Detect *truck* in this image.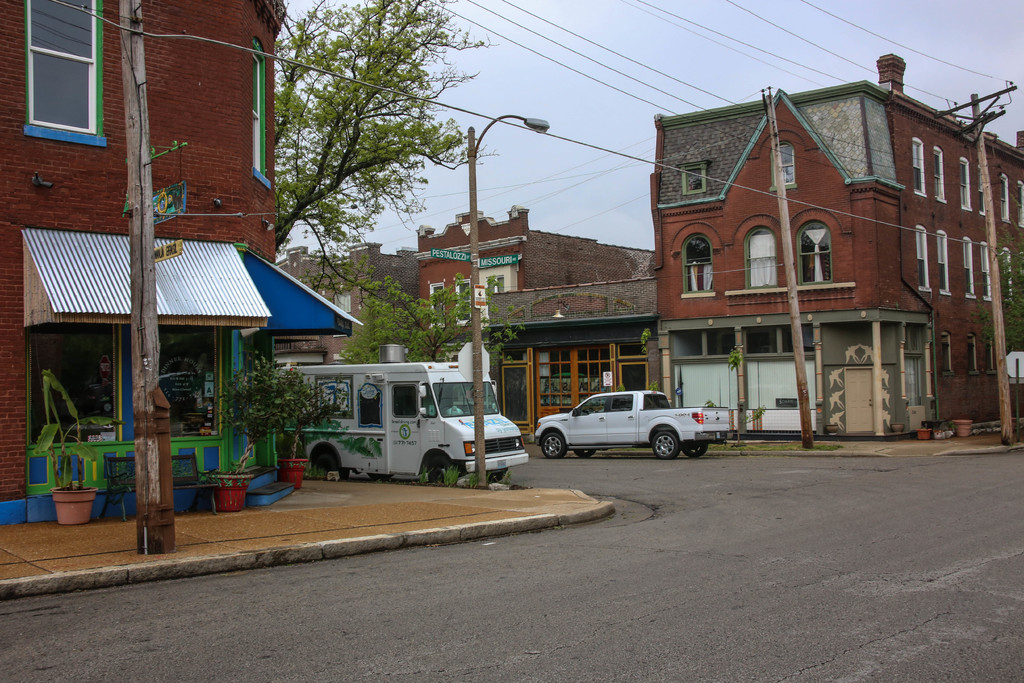
Detection: bbox(548, 385, 733, 461).
